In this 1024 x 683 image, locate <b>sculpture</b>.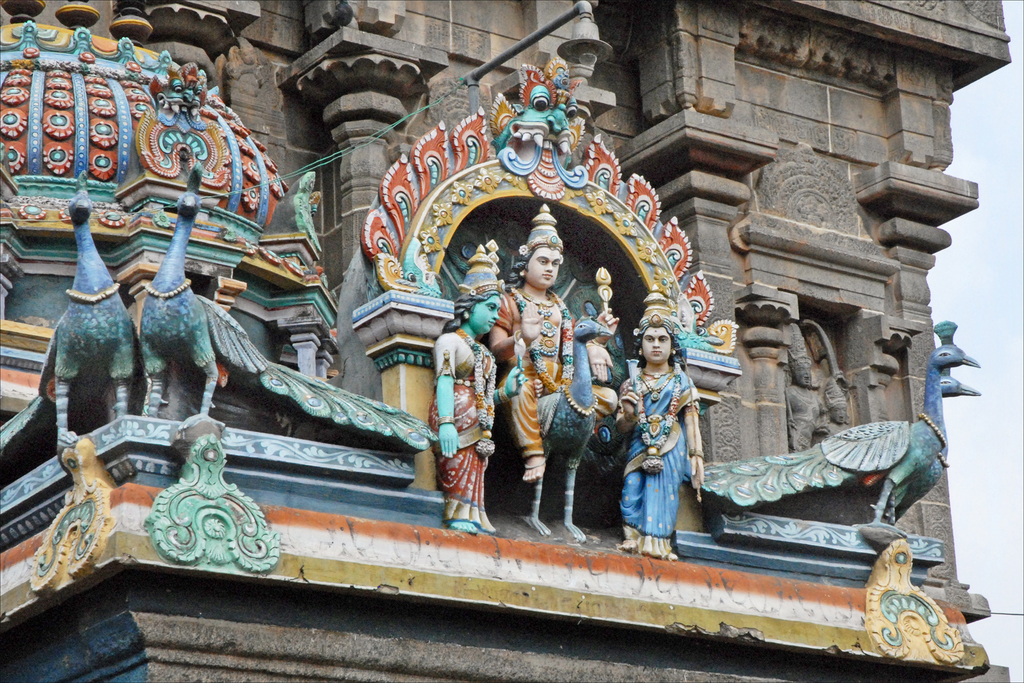
Bounding box: 485,64,612,206.
